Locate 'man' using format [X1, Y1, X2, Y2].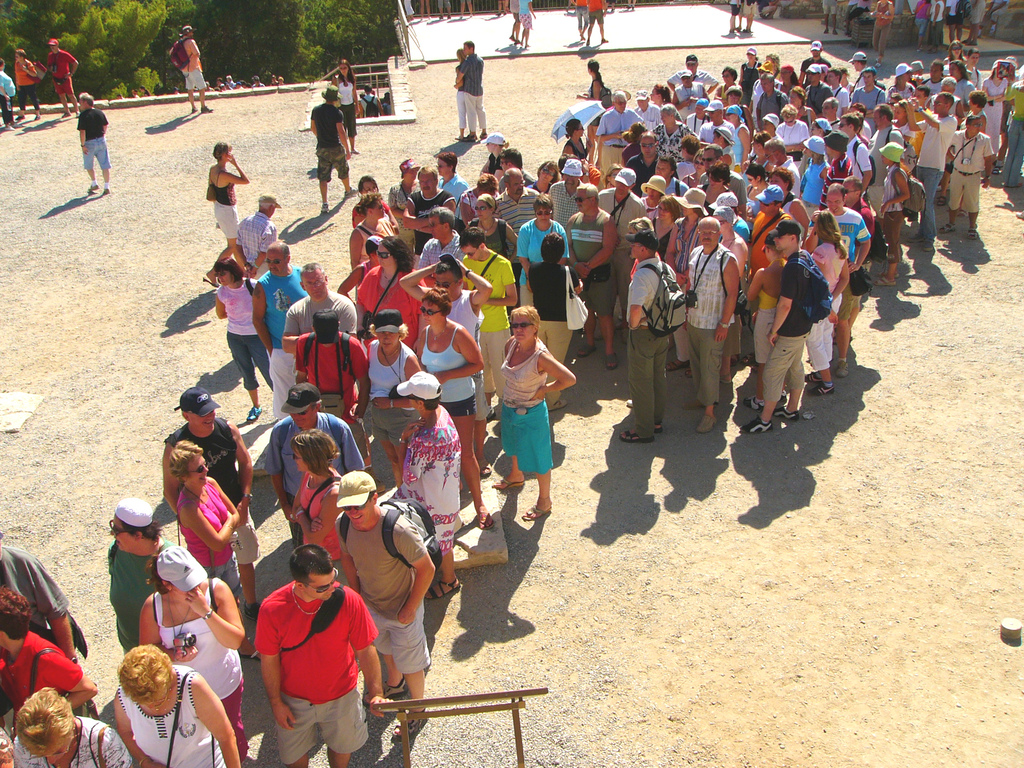
[823, 131, 854, 205].
